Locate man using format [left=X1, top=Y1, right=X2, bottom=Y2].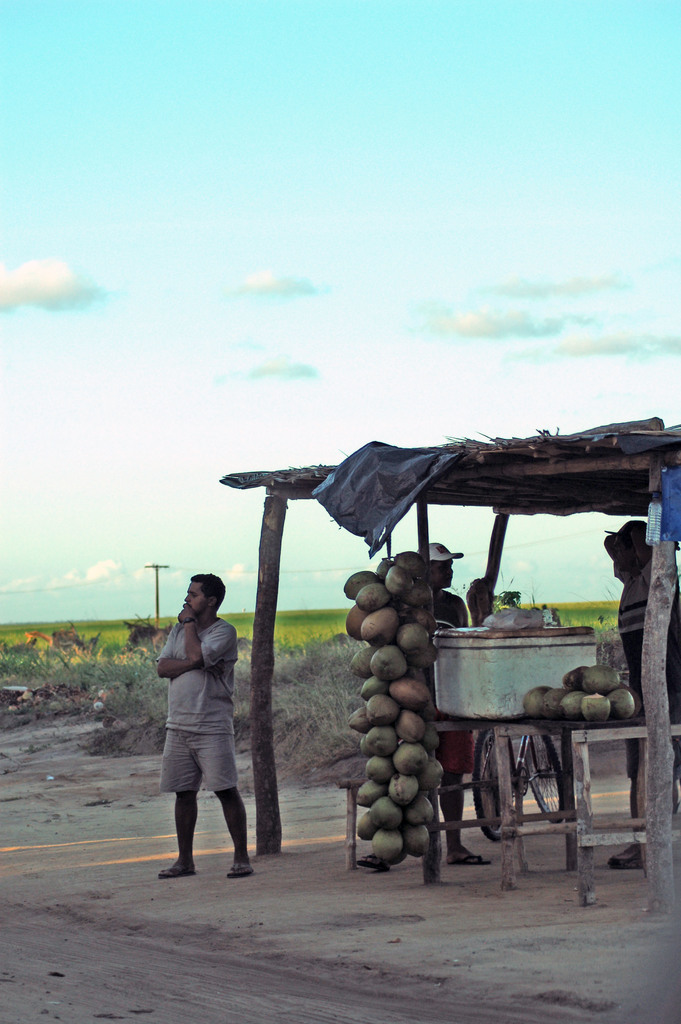
[left=603, top=519, right=680, bottom=870].
